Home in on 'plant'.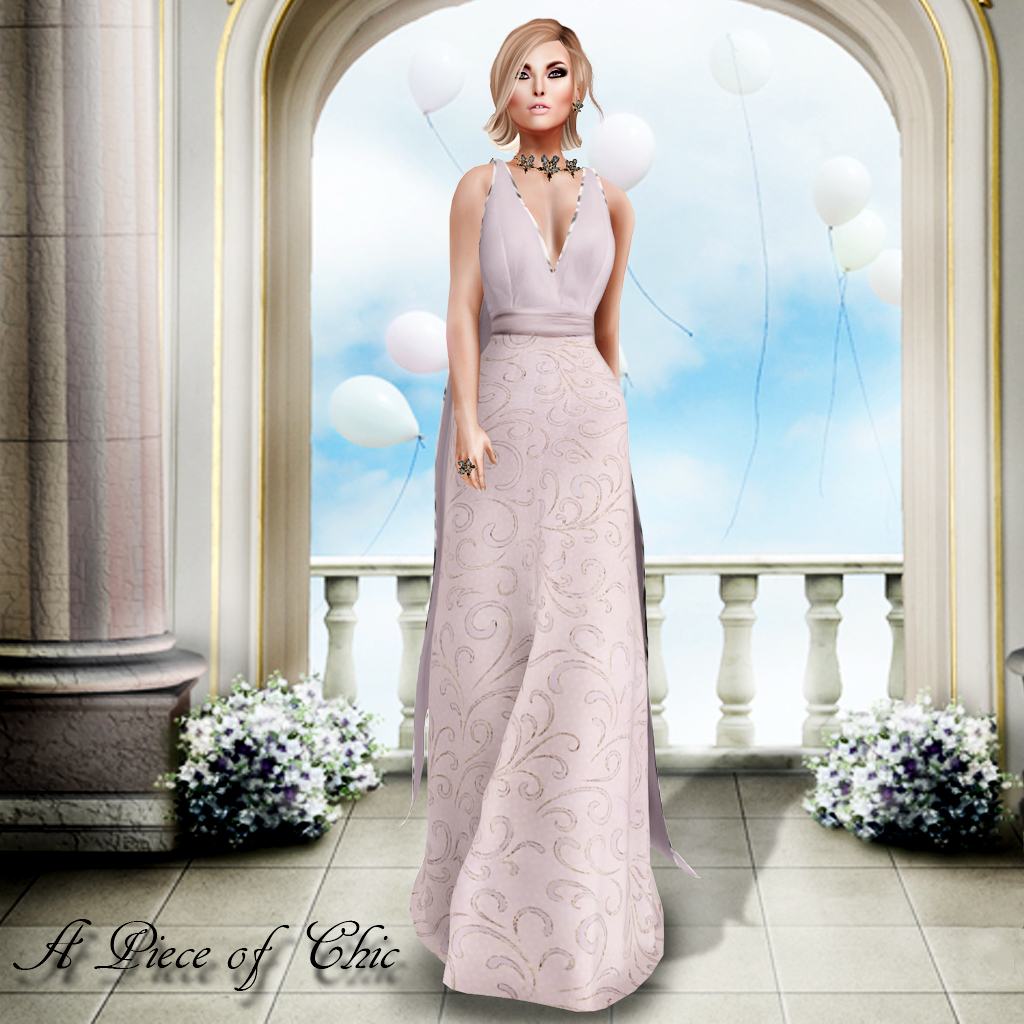
Homed in at 146:670:334:863.
